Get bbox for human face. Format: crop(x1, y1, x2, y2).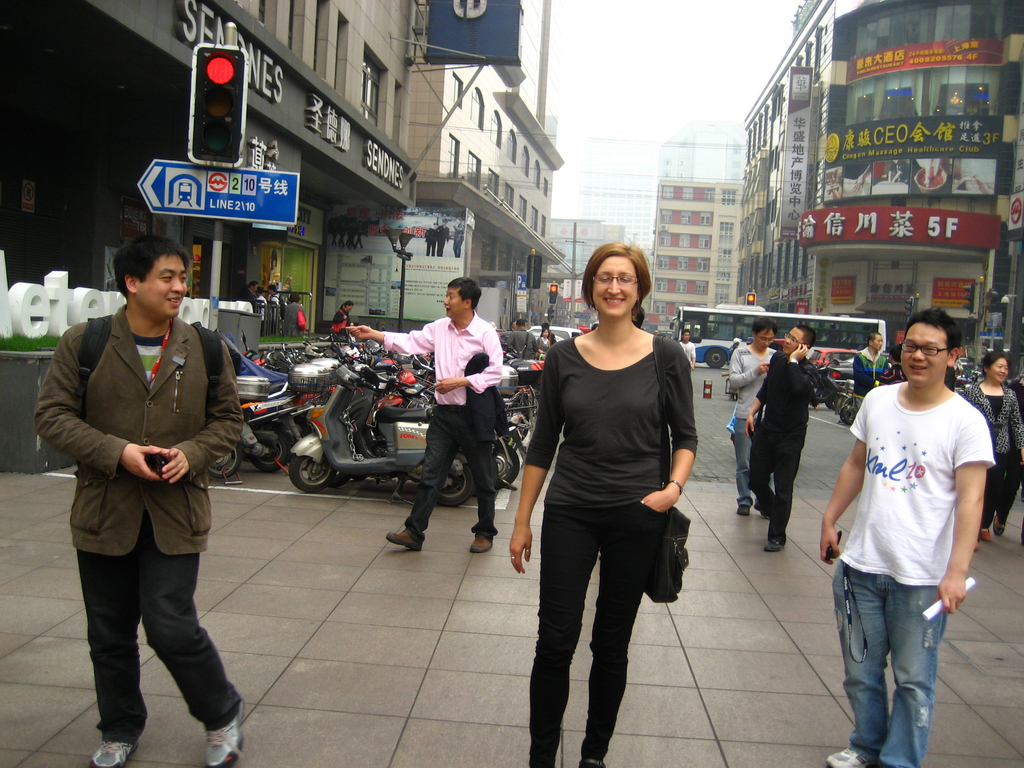
crop(777, 324, 808, 355).
